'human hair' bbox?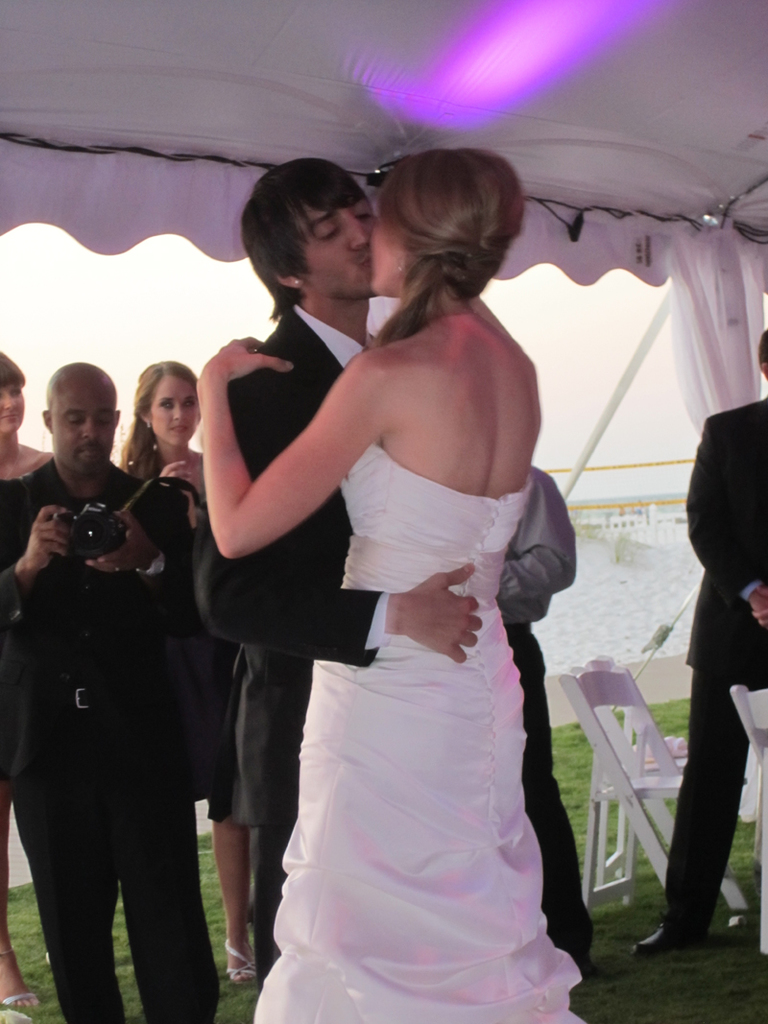
<region>755, 327, 767, 373</region>
